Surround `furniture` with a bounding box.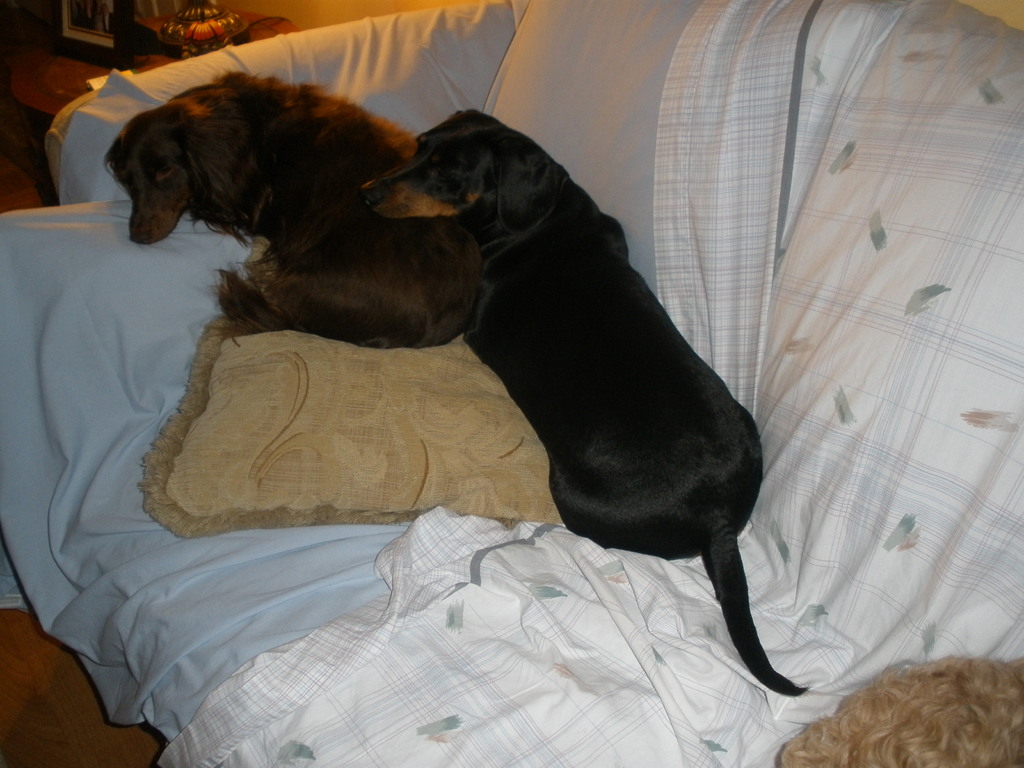
bbox(0, 0, 1023, 767).
